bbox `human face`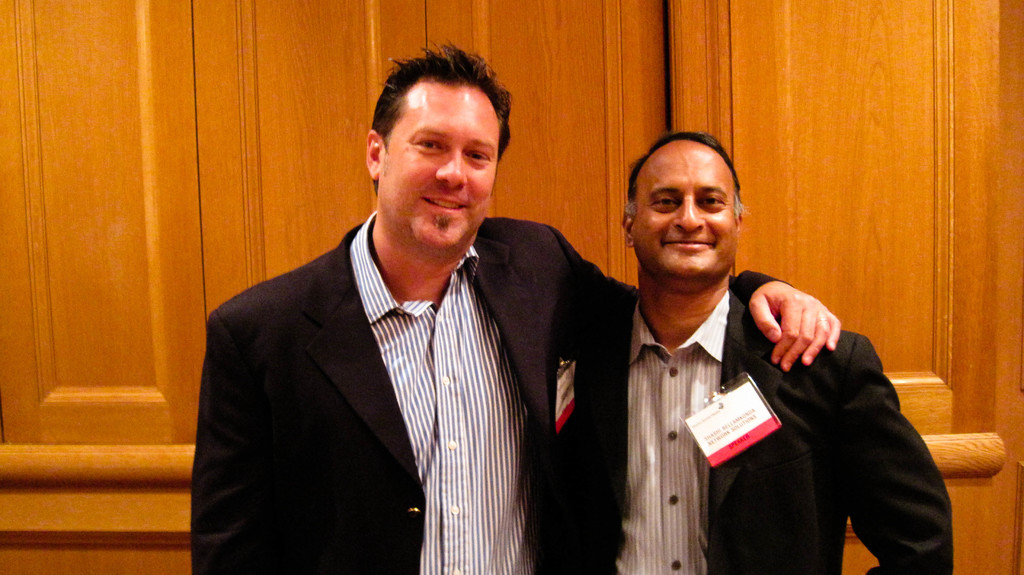
388, 77, 500, 253
